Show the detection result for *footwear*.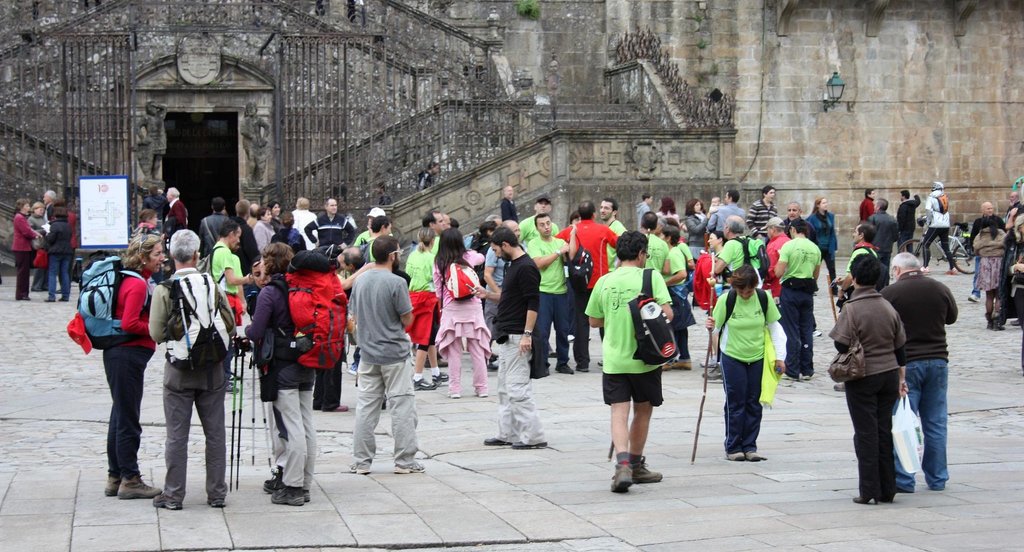
348 465 371 473.
